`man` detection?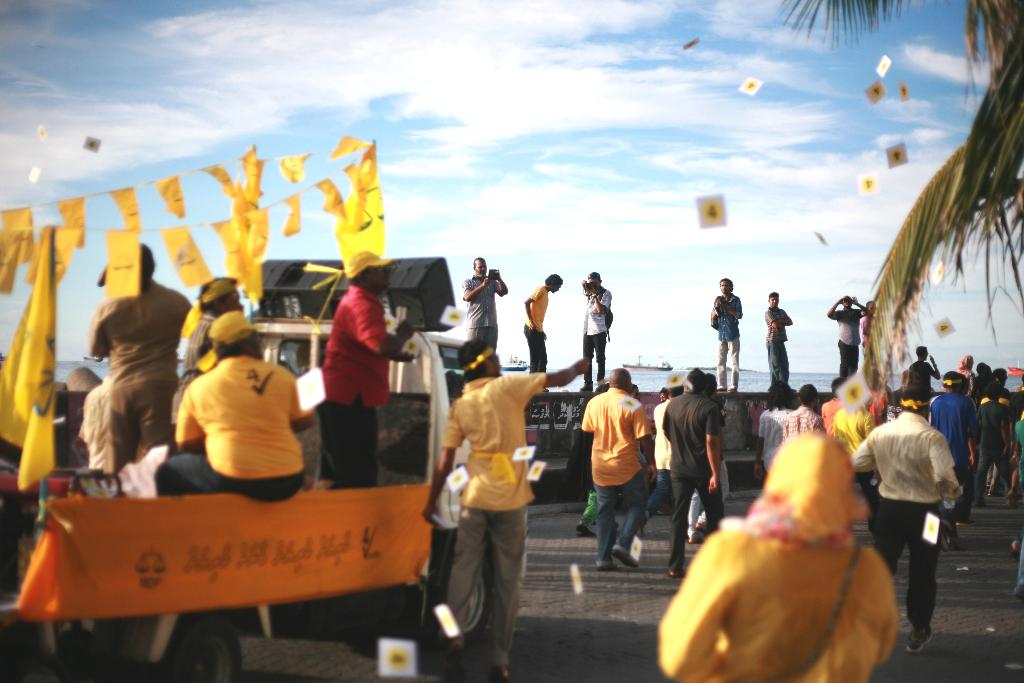
1011:394:1023:600
